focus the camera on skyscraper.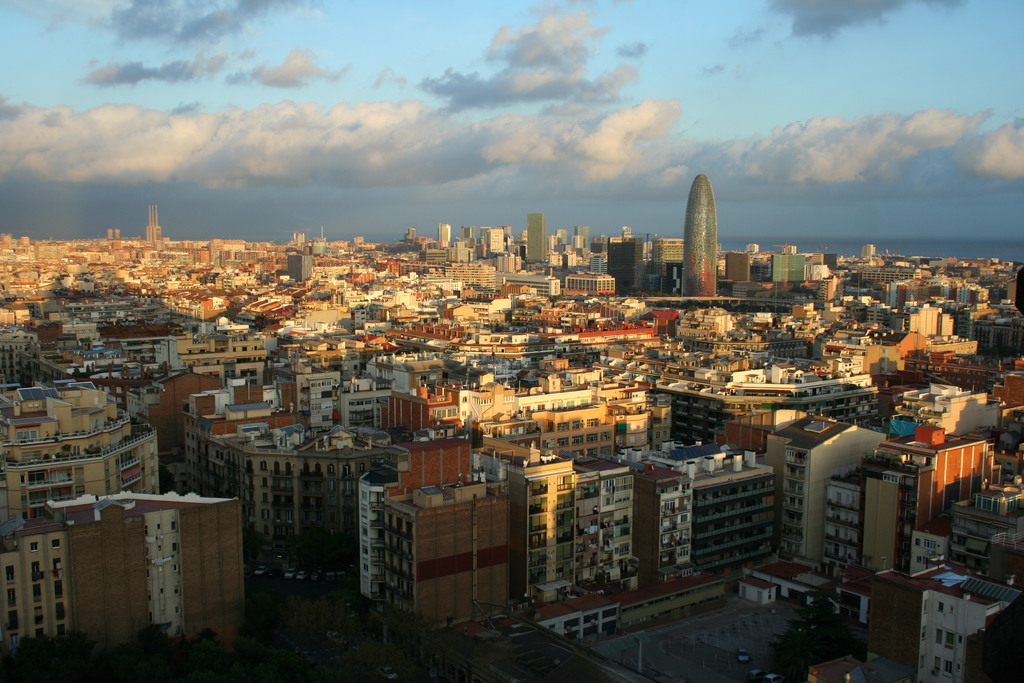
Focus region: (x1=499, y1=250, x2=526, y2=277).
